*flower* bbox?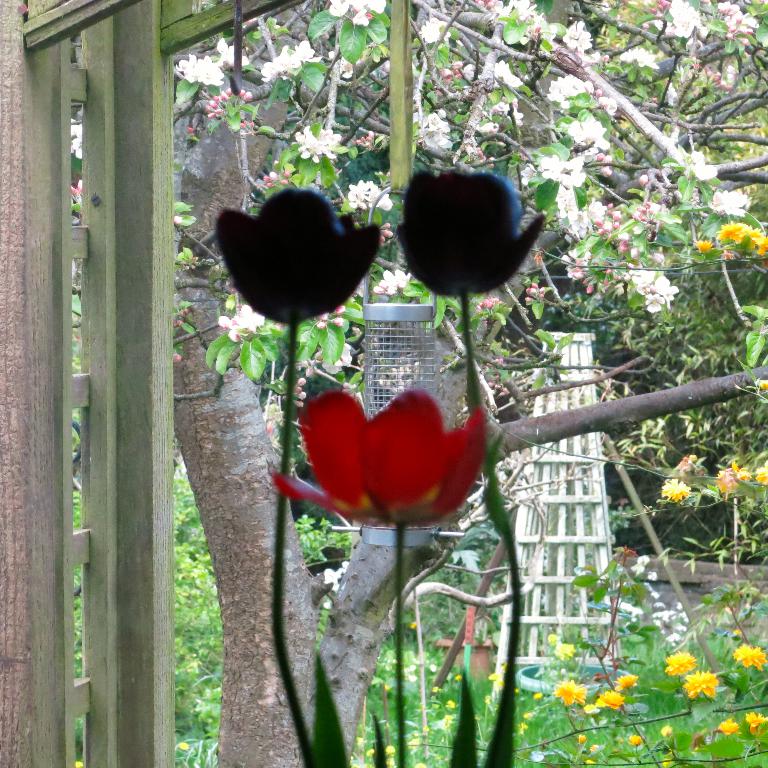
box=[398, 163, 543, 294]
